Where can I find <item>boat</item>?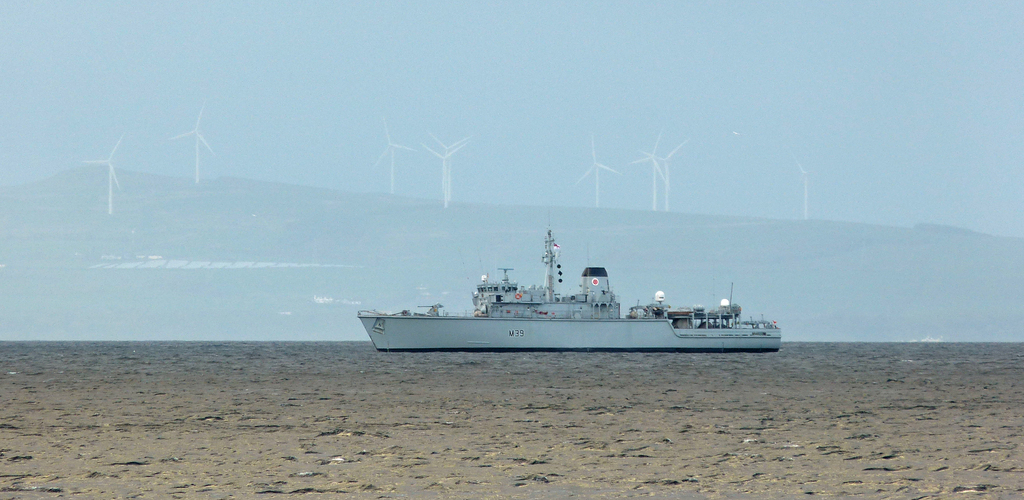
You can find it at 348:213:769:354.
